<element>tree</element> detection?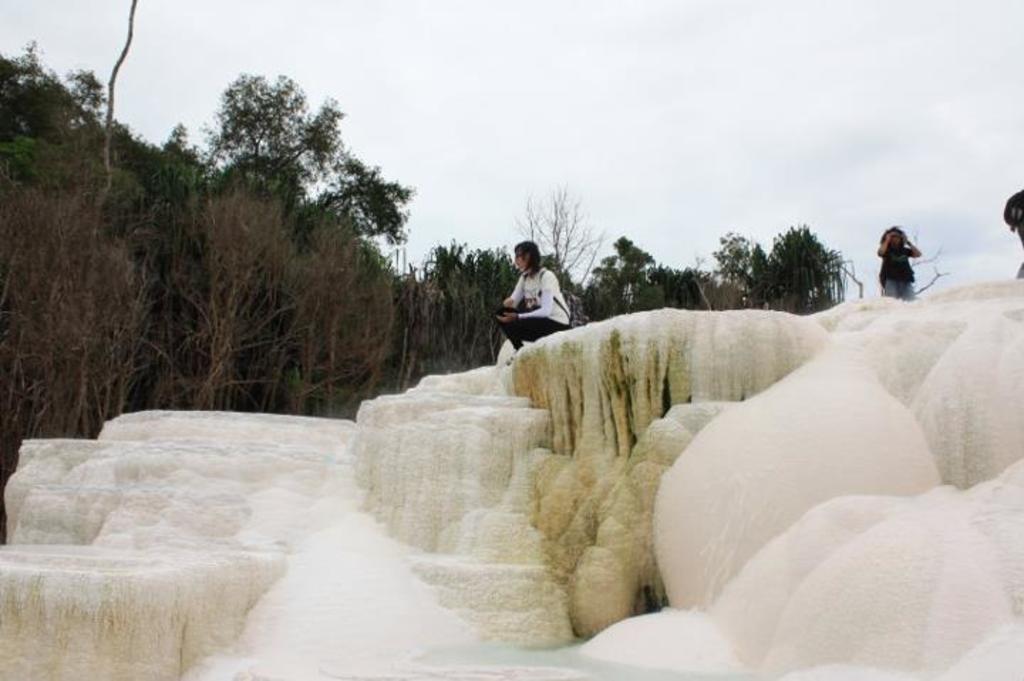
BBox(569, 227, 677, 330)
